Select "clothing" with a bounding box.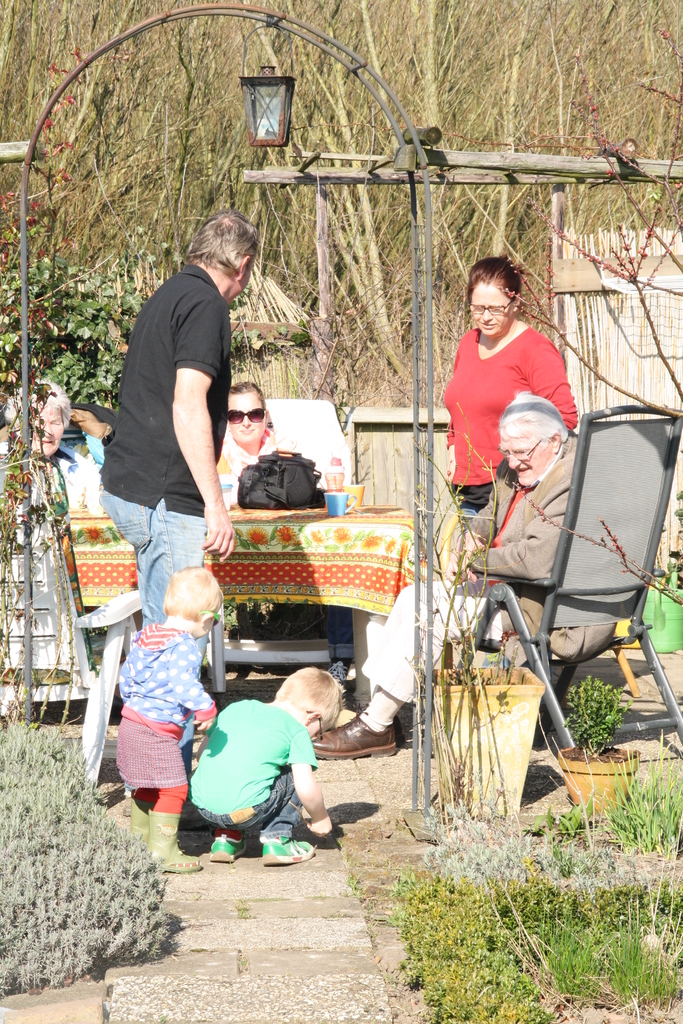
left=196, top=430, right=317, bottom=498.
